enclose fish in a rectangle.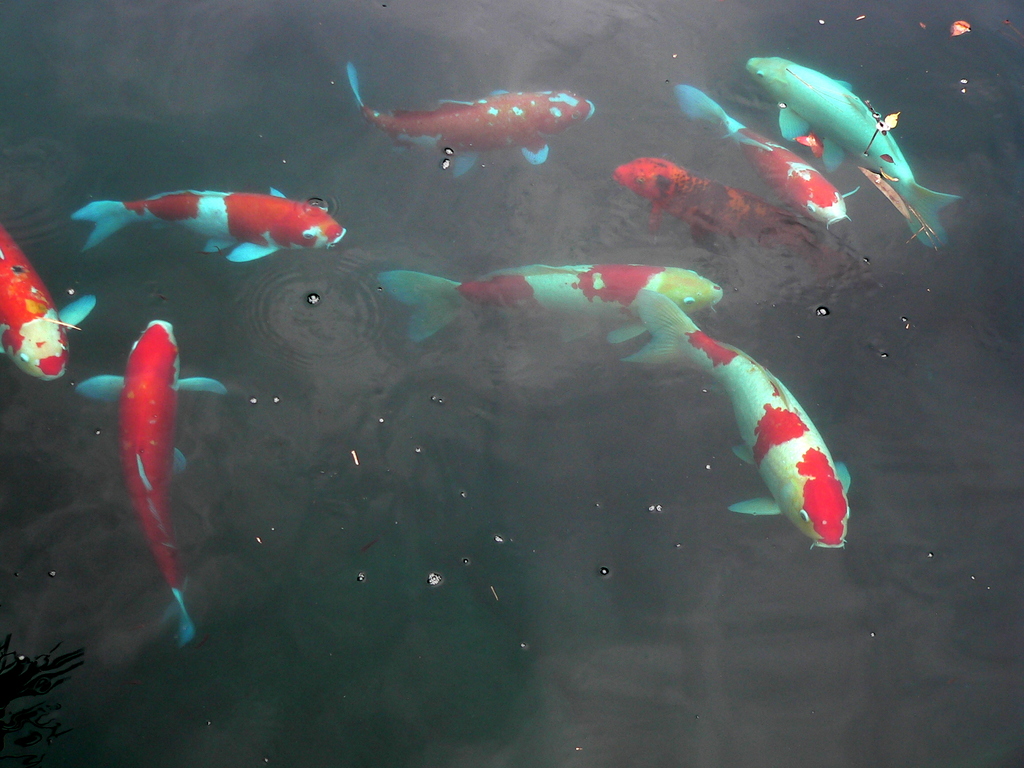
<region>80, 316, 234, 650</region>.
